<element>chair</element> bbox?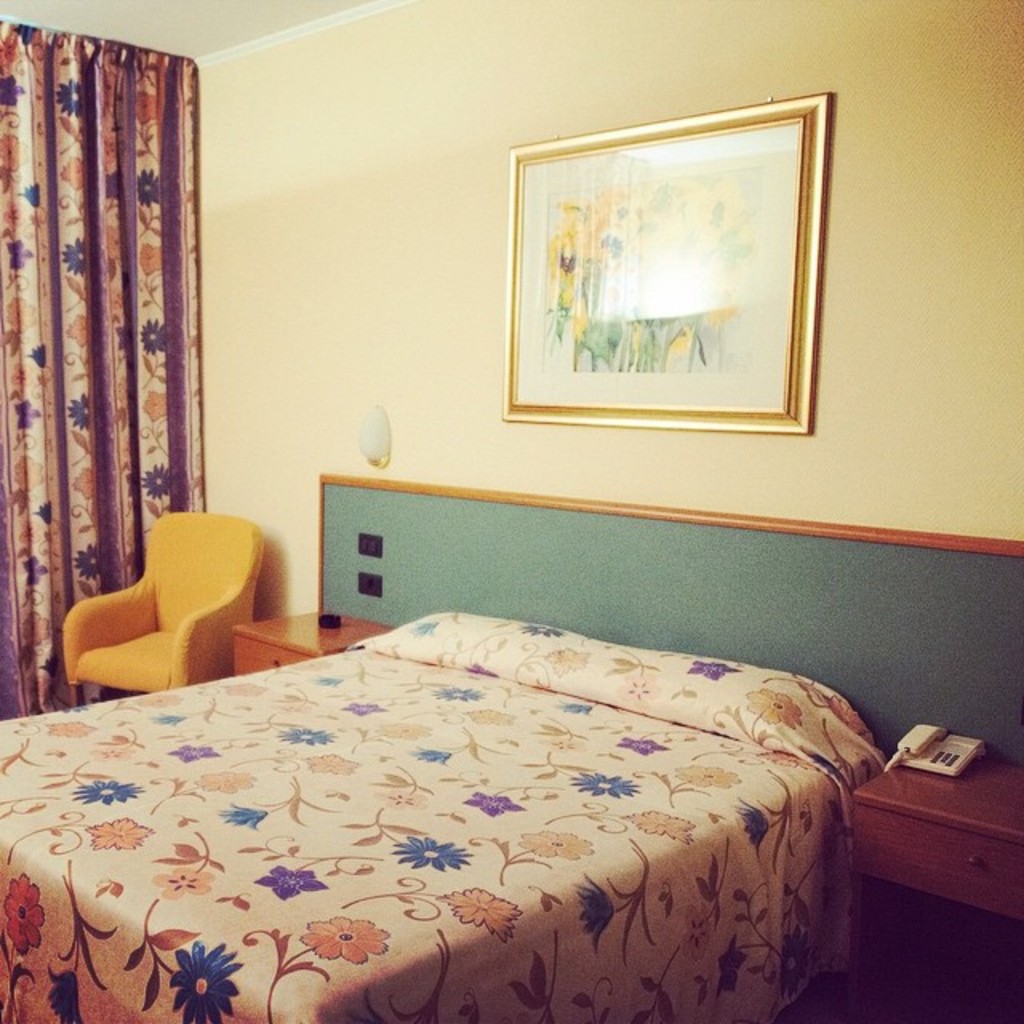
<box>54,506,298,720</box>
